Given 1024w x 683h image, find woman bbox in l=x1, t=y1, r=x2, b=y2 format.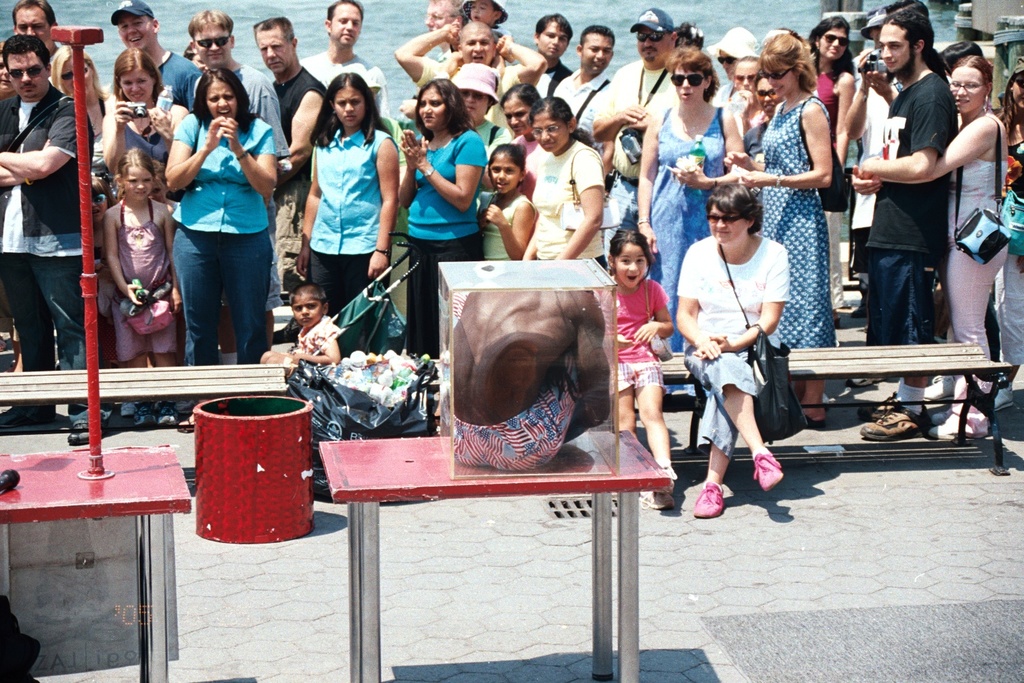
l=397, t=75, r=490, b=360.
